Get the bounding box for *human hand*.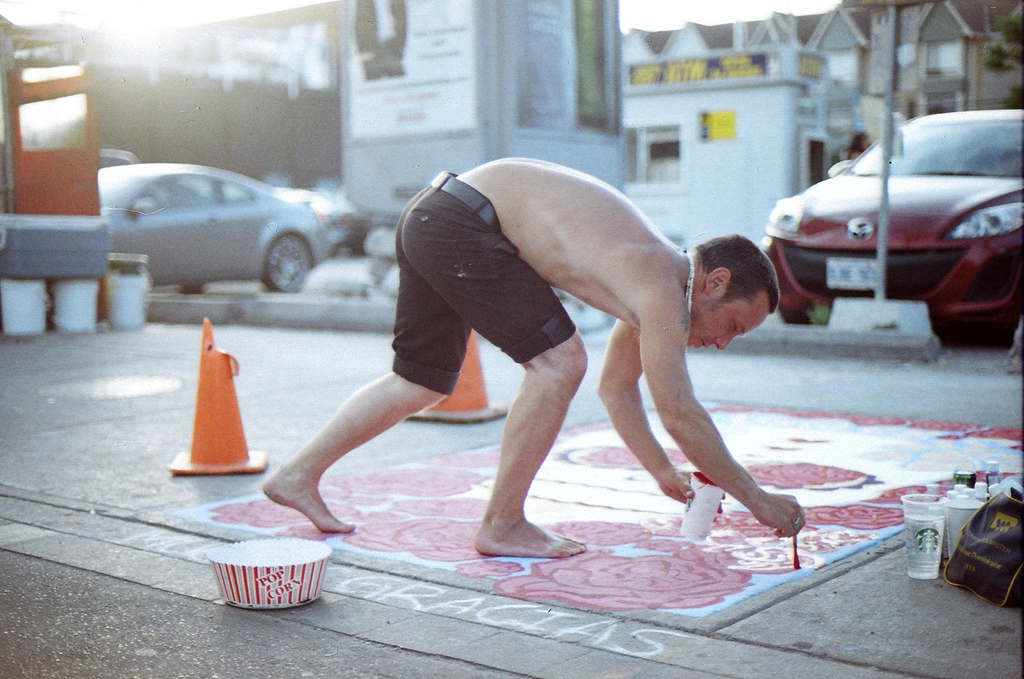
select_region(659, 467, 728, 515).
